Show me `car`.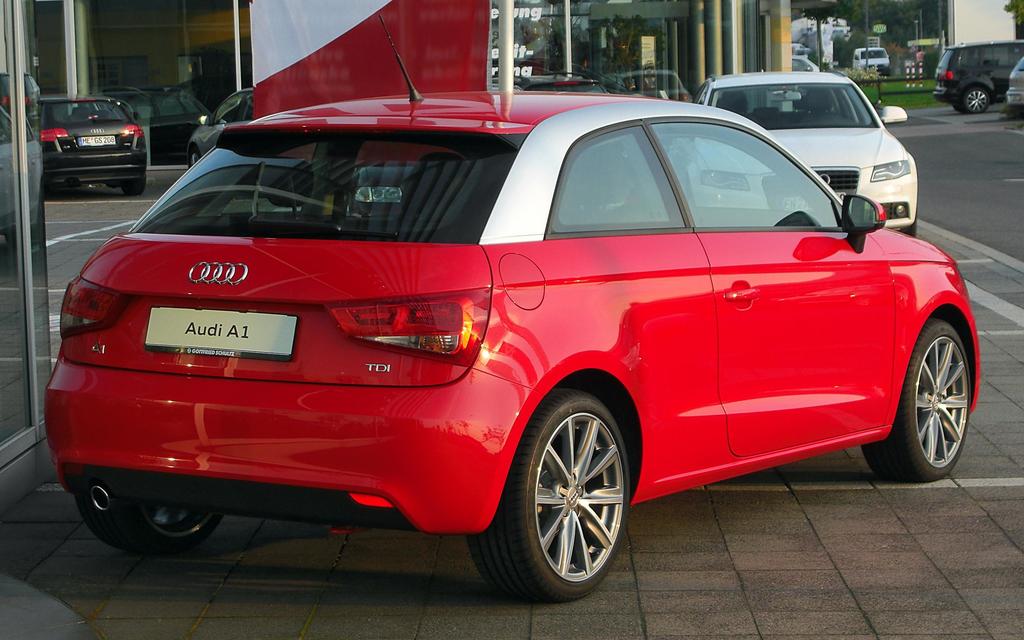
`car` is here: 695/68/918/232.
